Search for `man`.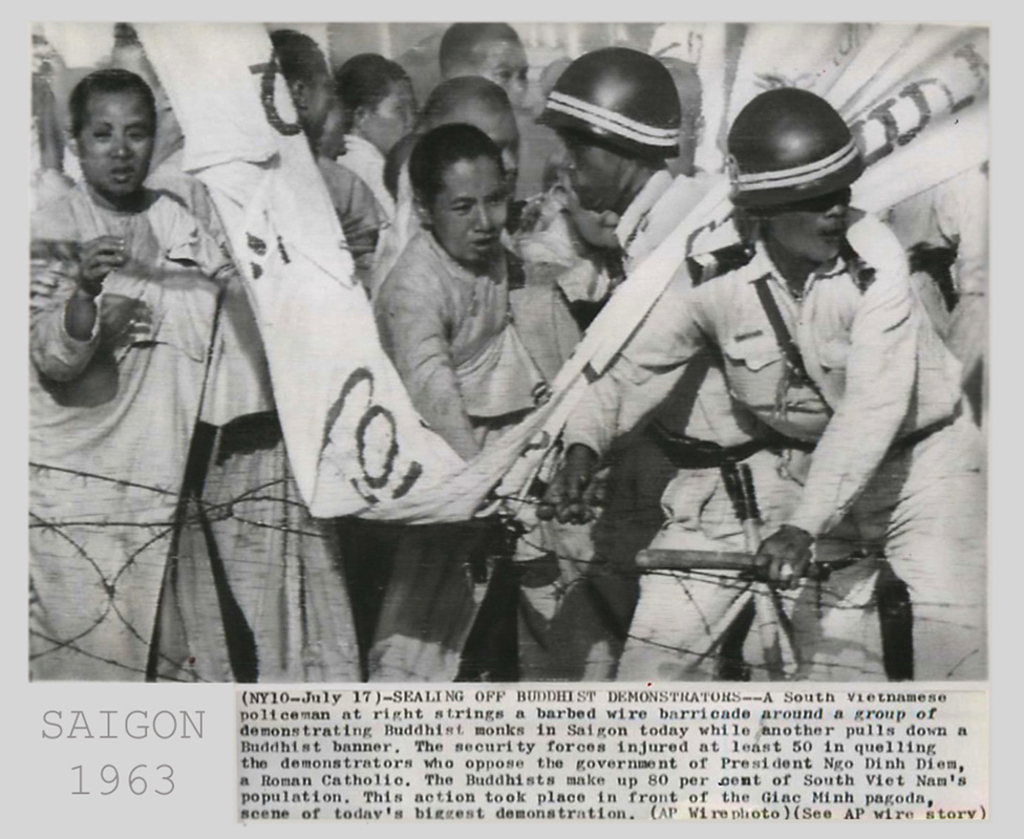
Found at box(512, 42, 777, 668).
